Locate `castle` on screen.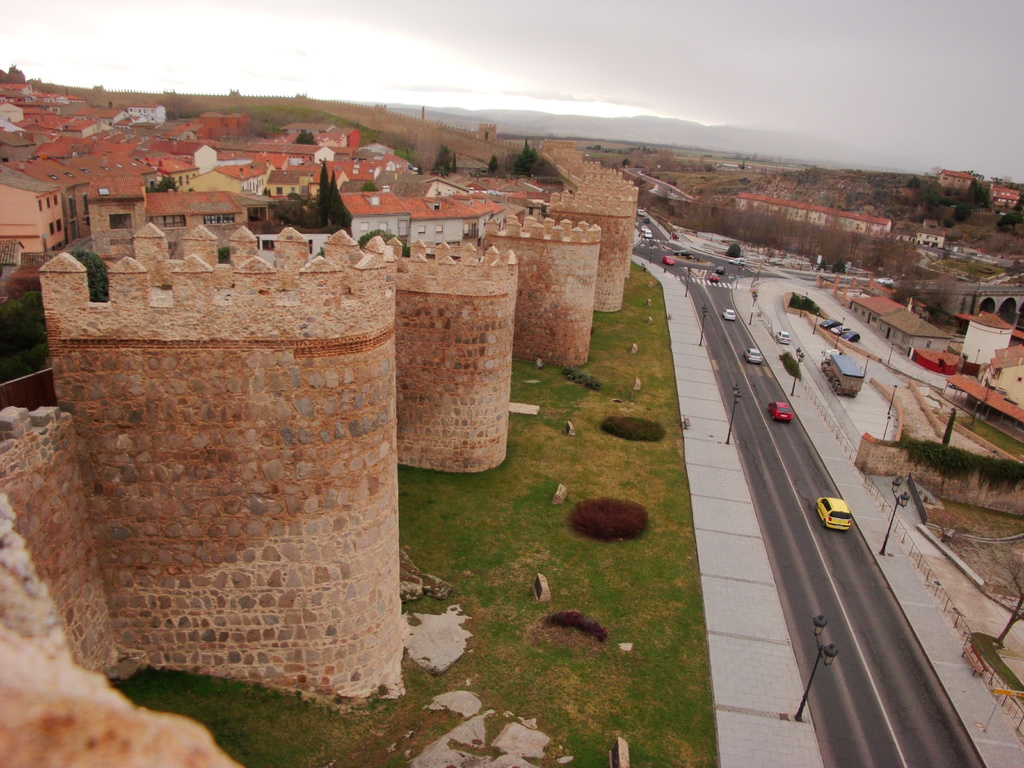
On screen at bbox=(0, 81, 647, 682).
